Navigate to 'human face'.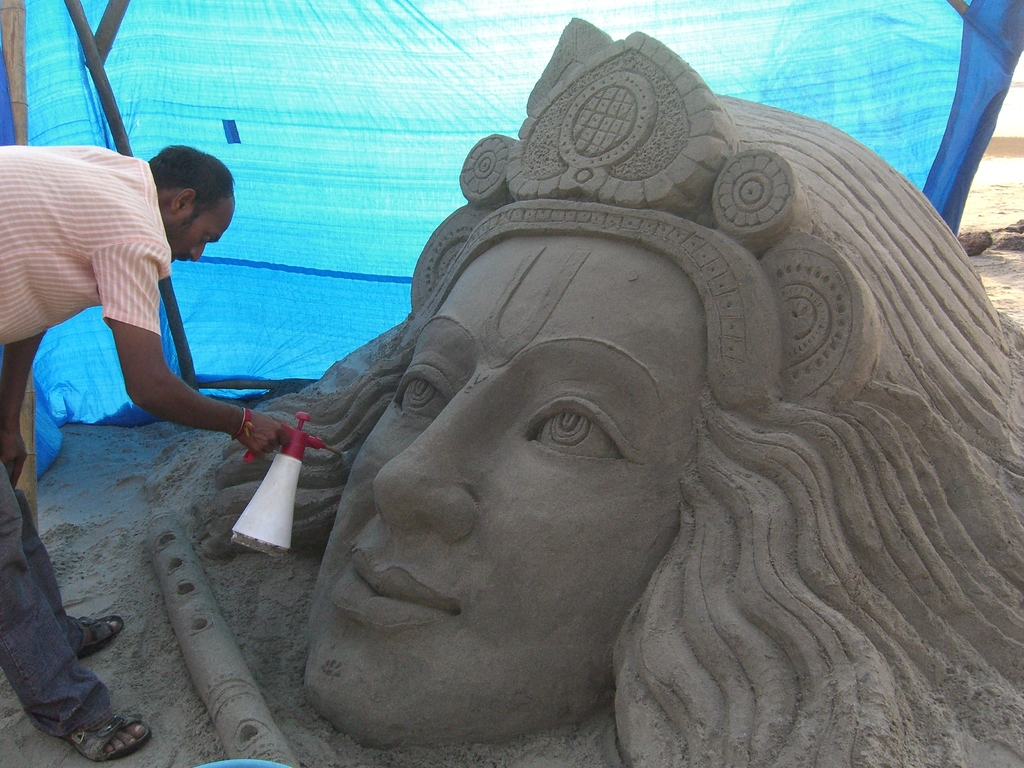
Navigation target: 269, 228, 696, 754.
